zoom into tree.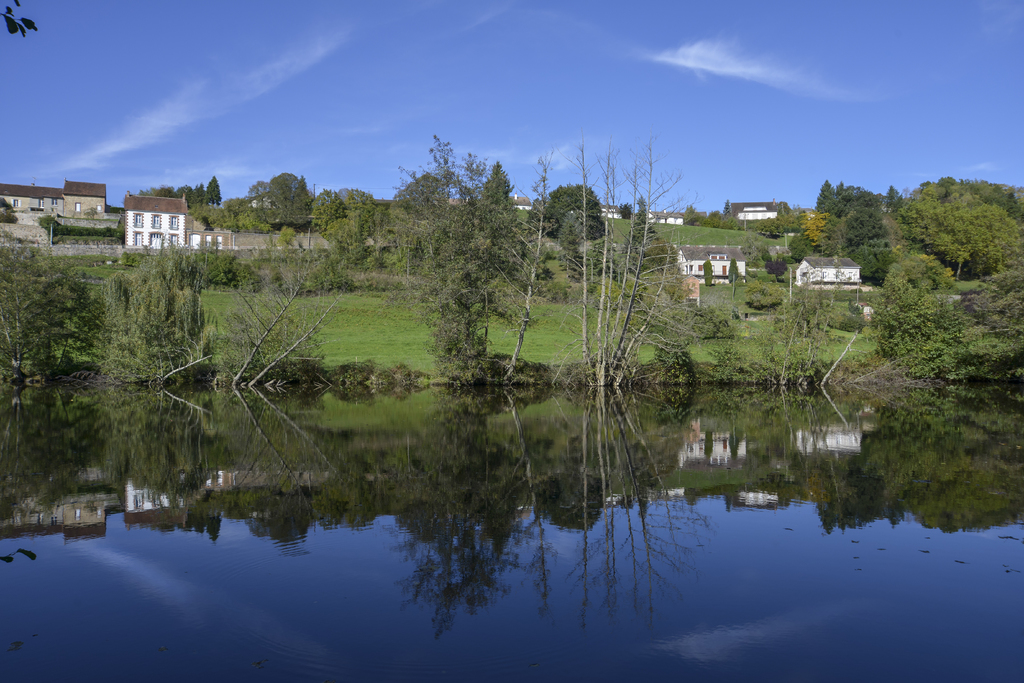
Zoom target: 686:207:708:227.
